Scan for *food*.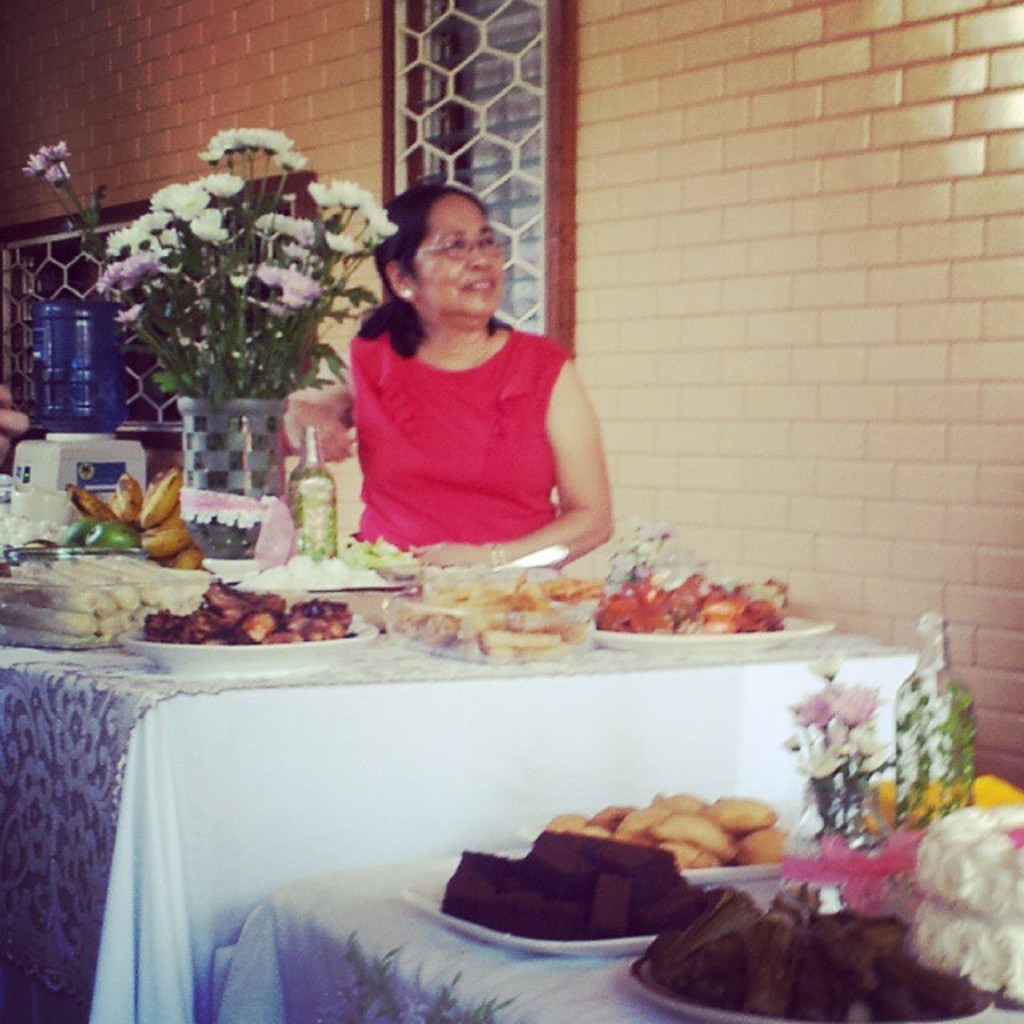
Scan result: (0,541,208,648).
